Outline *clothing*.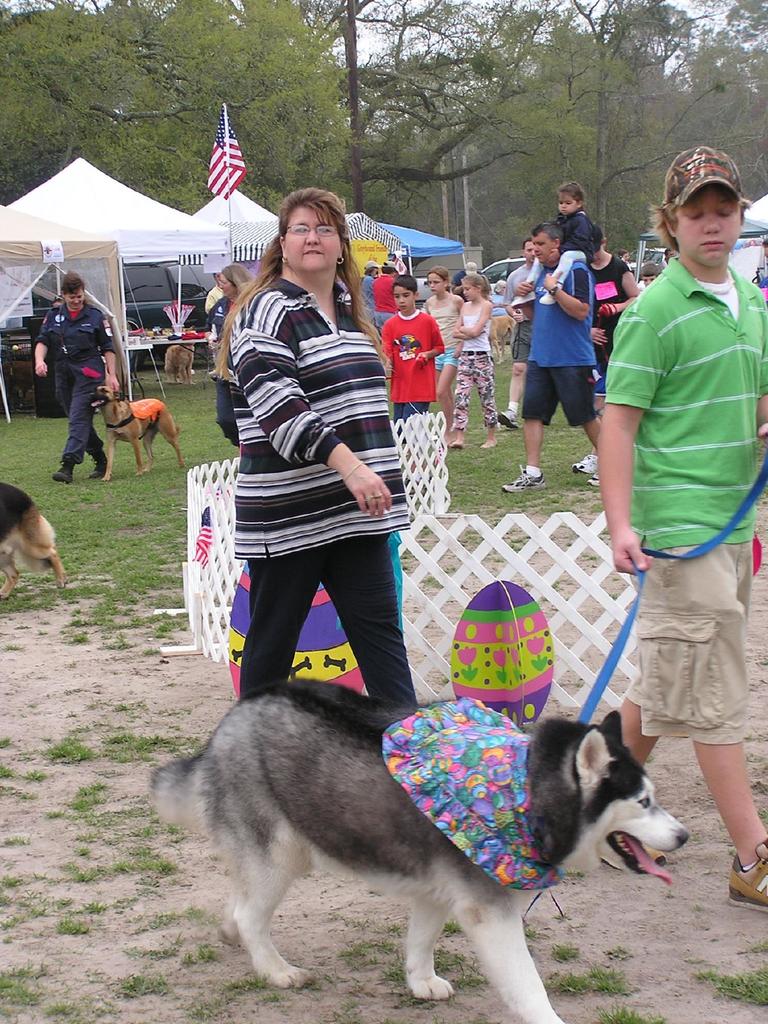
Outline: 657:259:668:266.
